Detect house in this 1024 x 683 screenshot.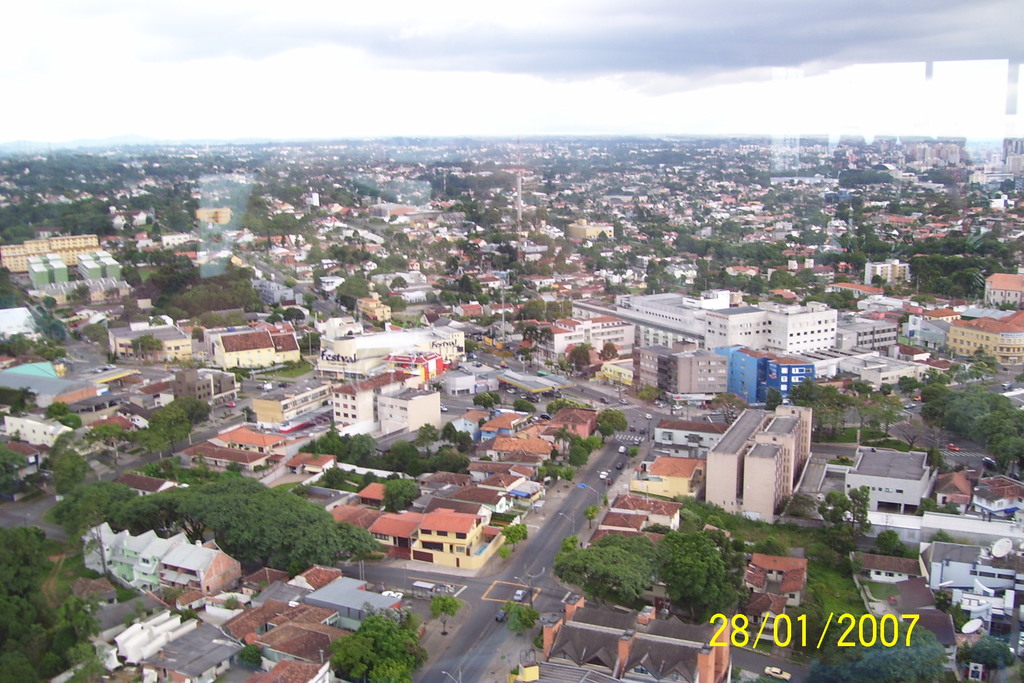
Detection: 727/348/815/409.
